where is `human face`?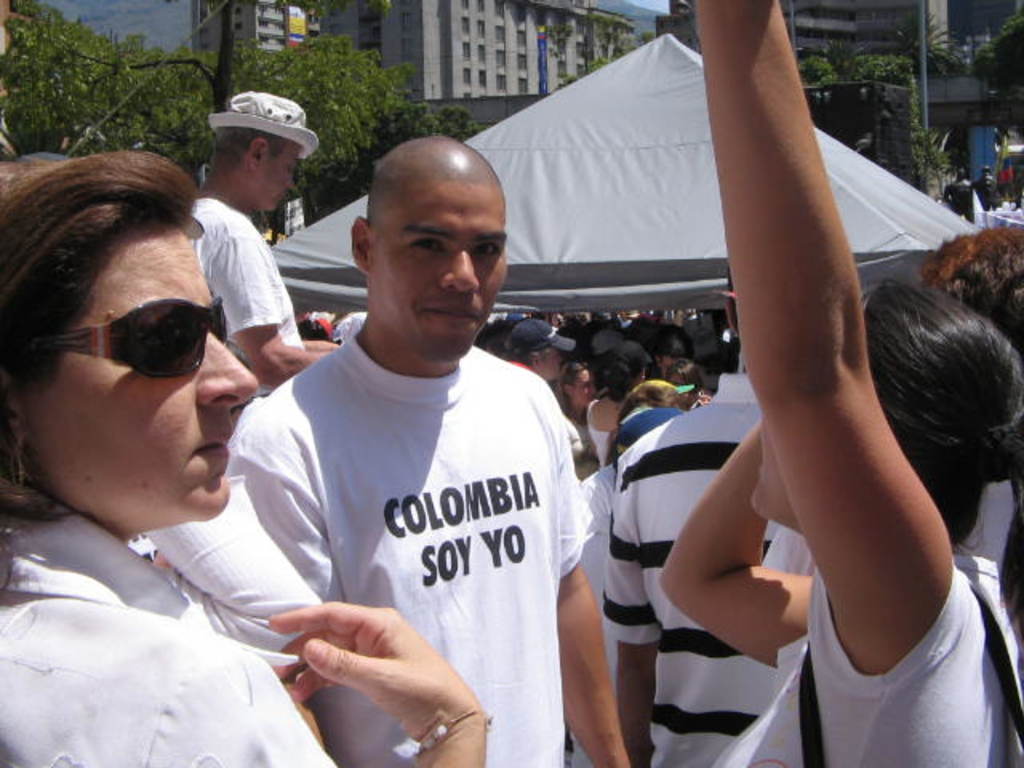
(left=544, top=347, right=558, bottom=381).
